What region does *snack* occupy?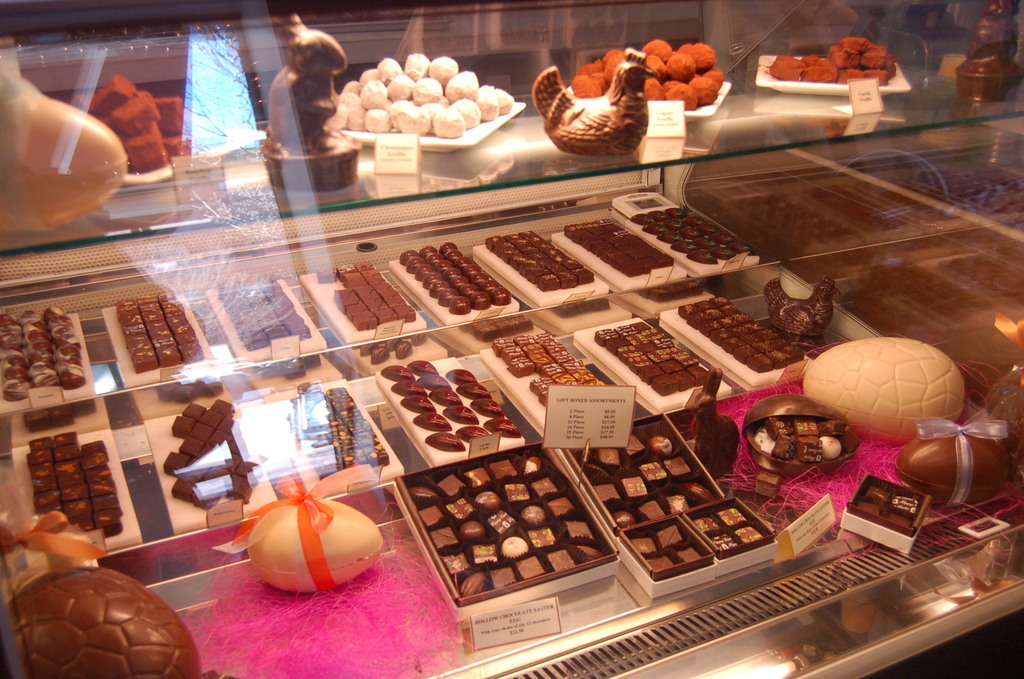
pyautogui.locateOnScreen(579, 58, 600, 76).
